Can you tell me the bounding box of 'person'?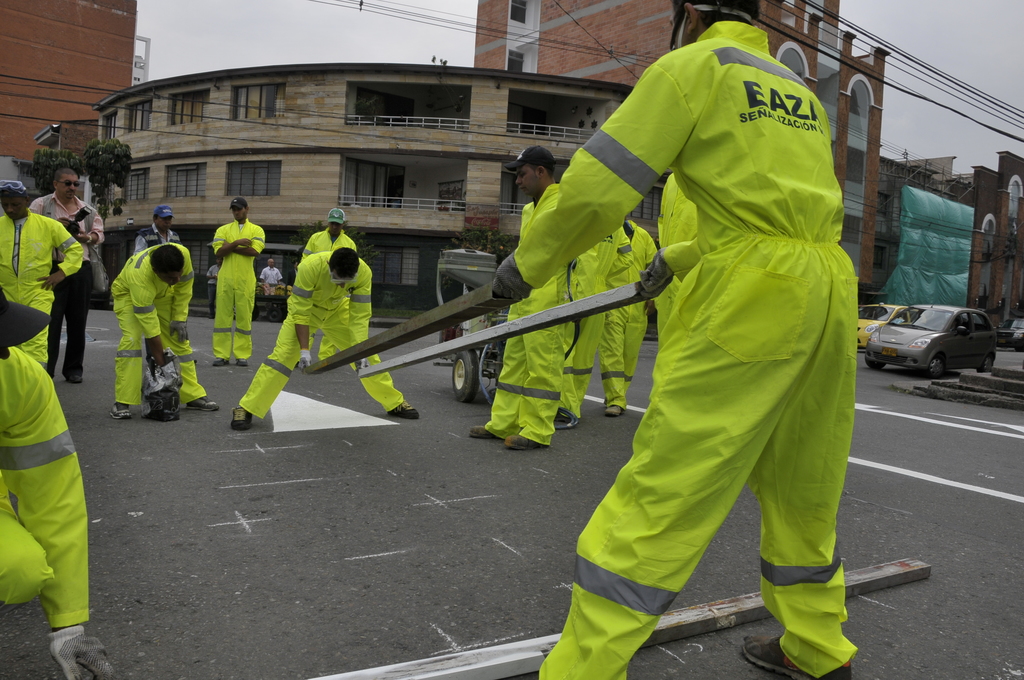
[0, 343, 113, 679].
